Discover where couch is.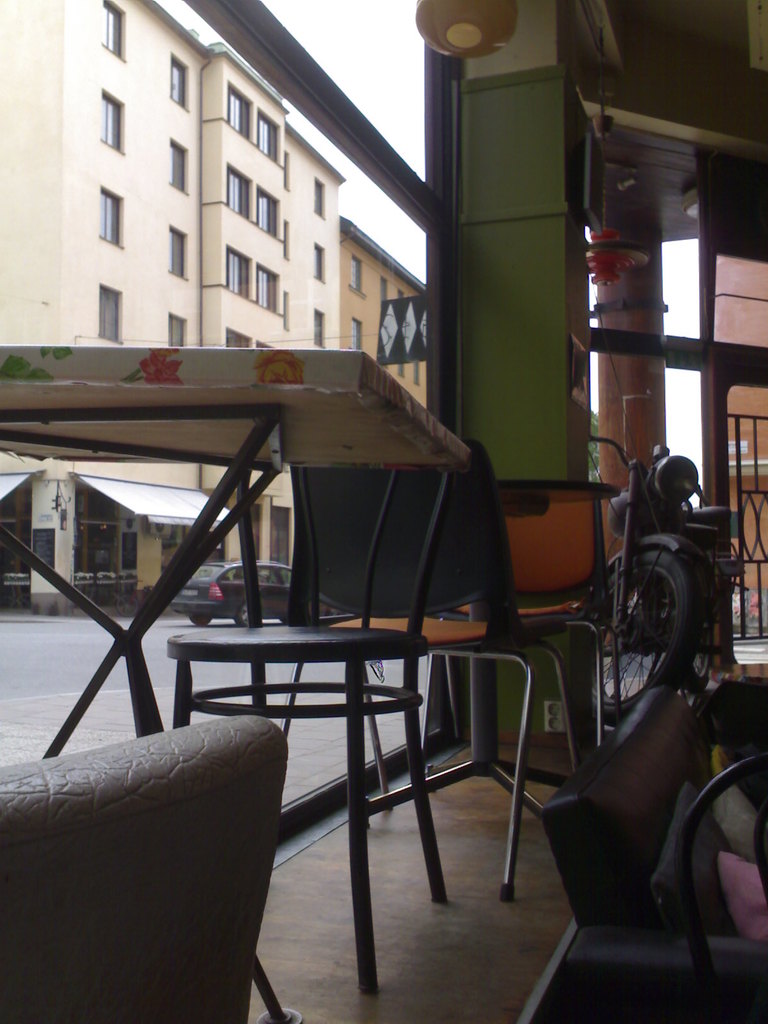
Discovered at locate(541, 678, 767, 1023).
